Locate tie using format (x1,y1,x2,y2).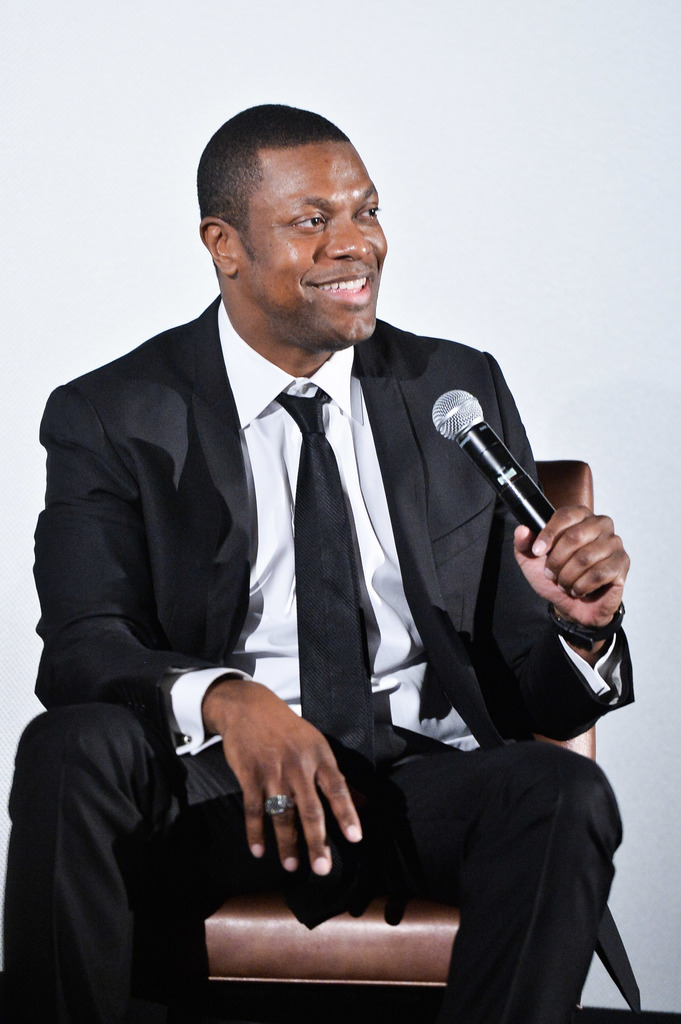
(271,390,384,778).
